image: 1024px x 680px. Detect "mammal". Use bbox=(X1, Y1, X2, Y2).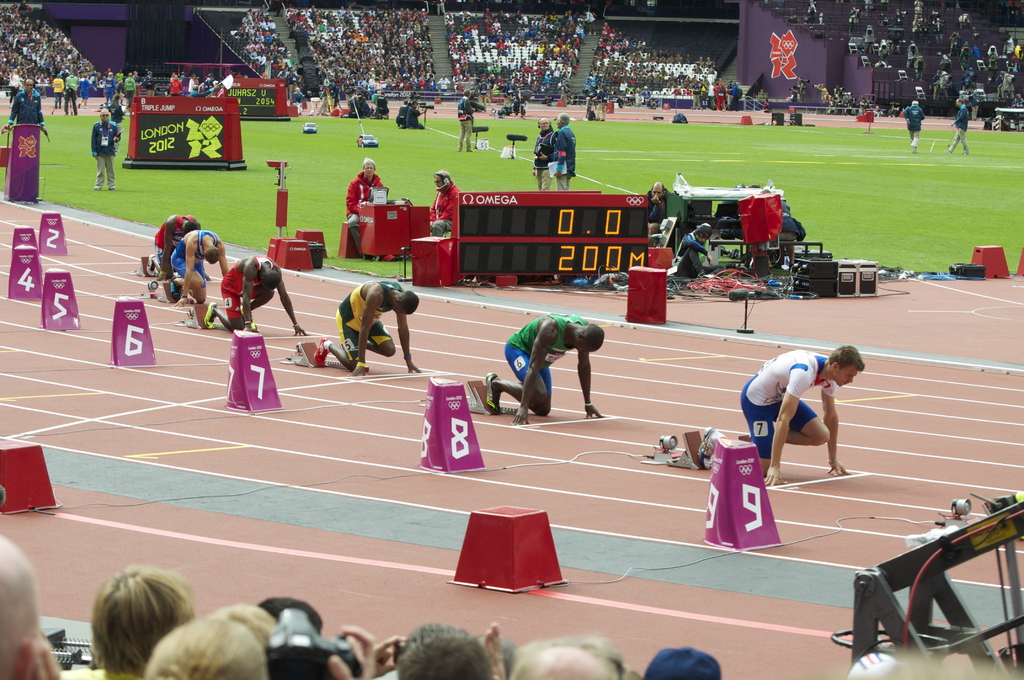
bbox=(883, 0, 891, 3).
